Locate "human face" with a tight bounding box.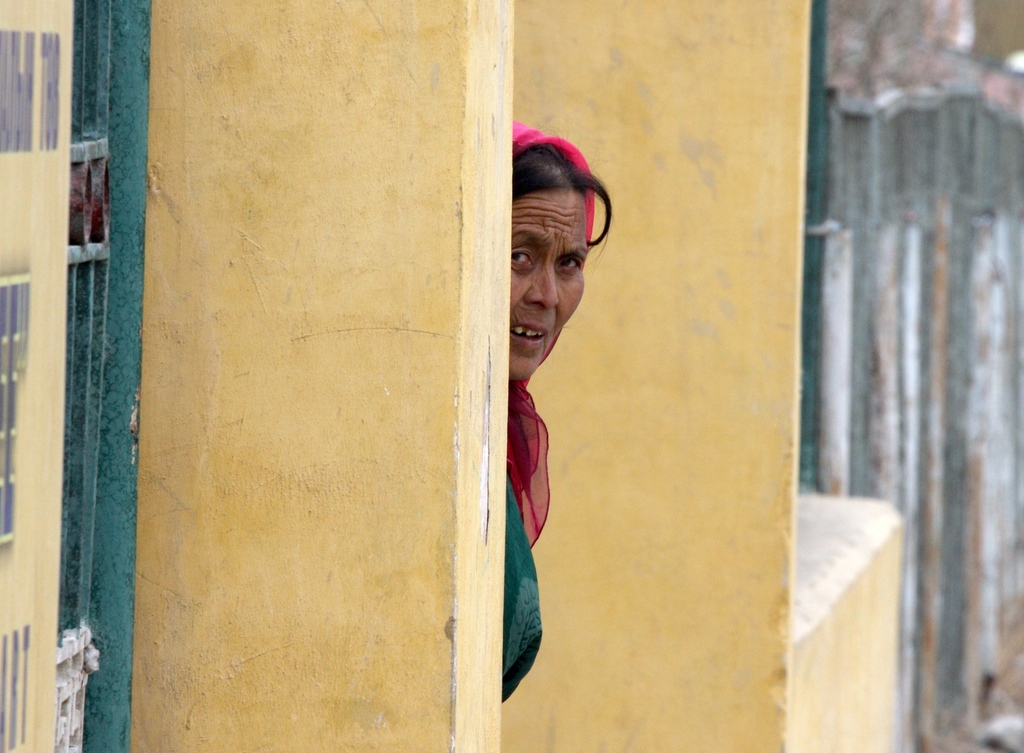
bbox=[508, 187, 593, 384].
